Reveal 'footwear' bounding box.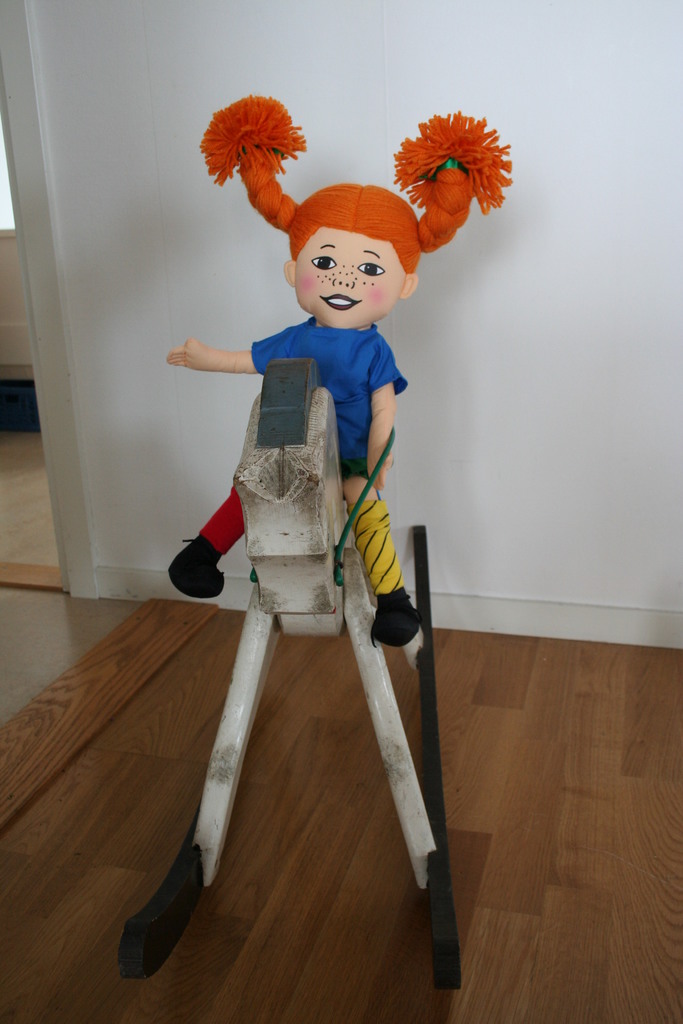
Revealed: (x1=371, y1=582, x2=425, y2=652).
